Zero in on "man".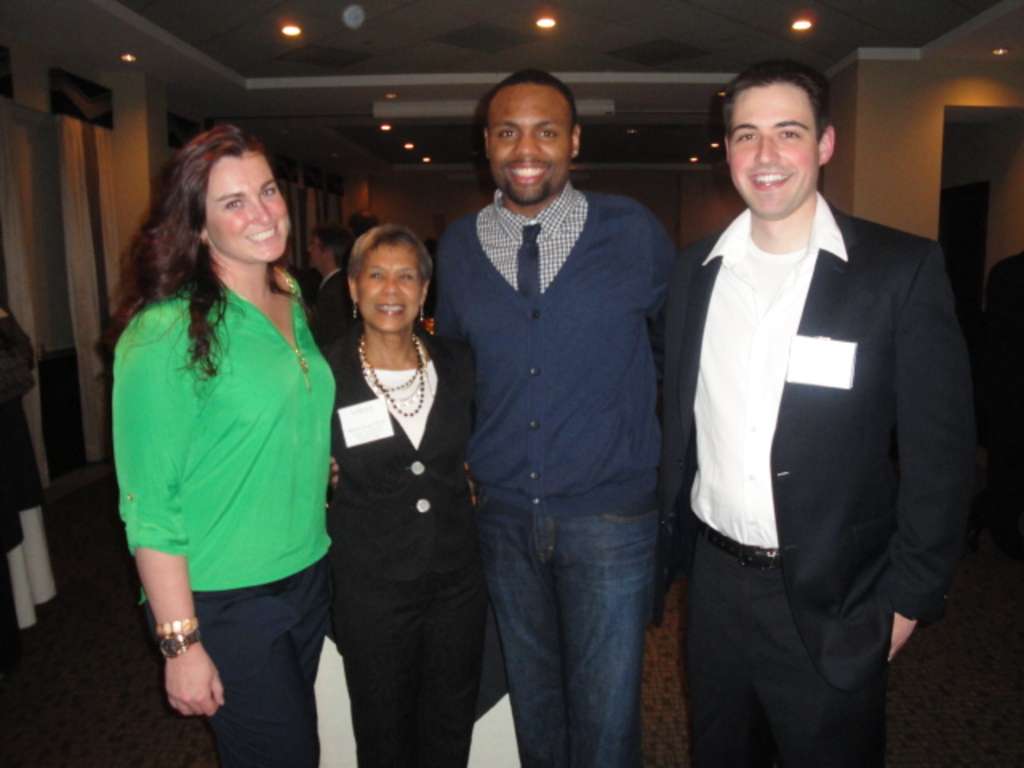
Zeroed in: detection(424, 64, 694, 766).
